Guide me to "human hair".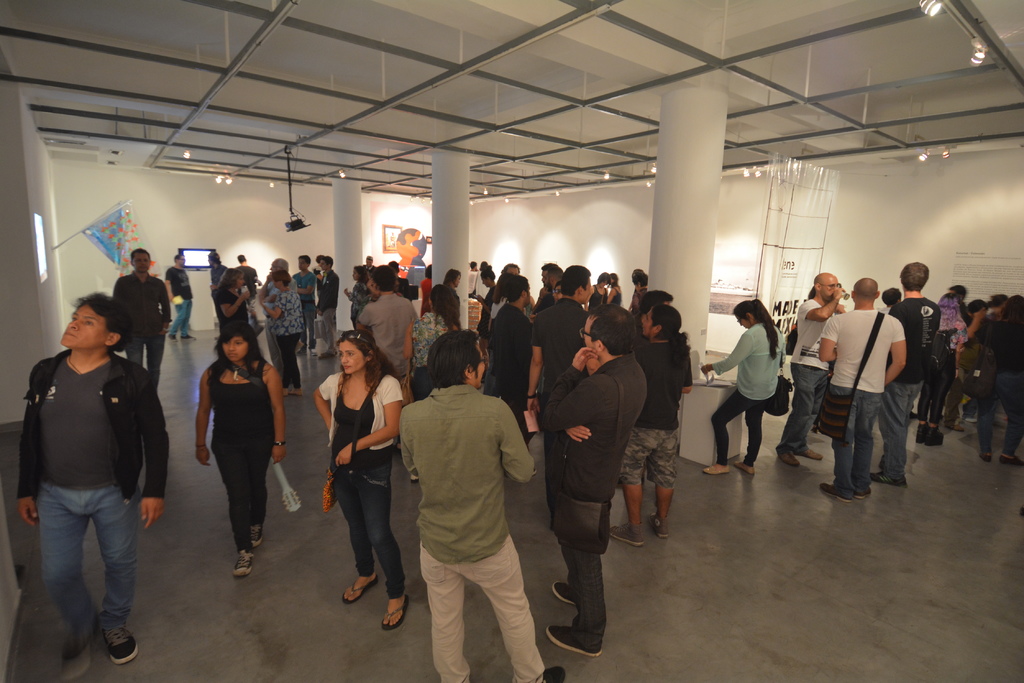
Guidance: locate(269, 269, 291, 286).
